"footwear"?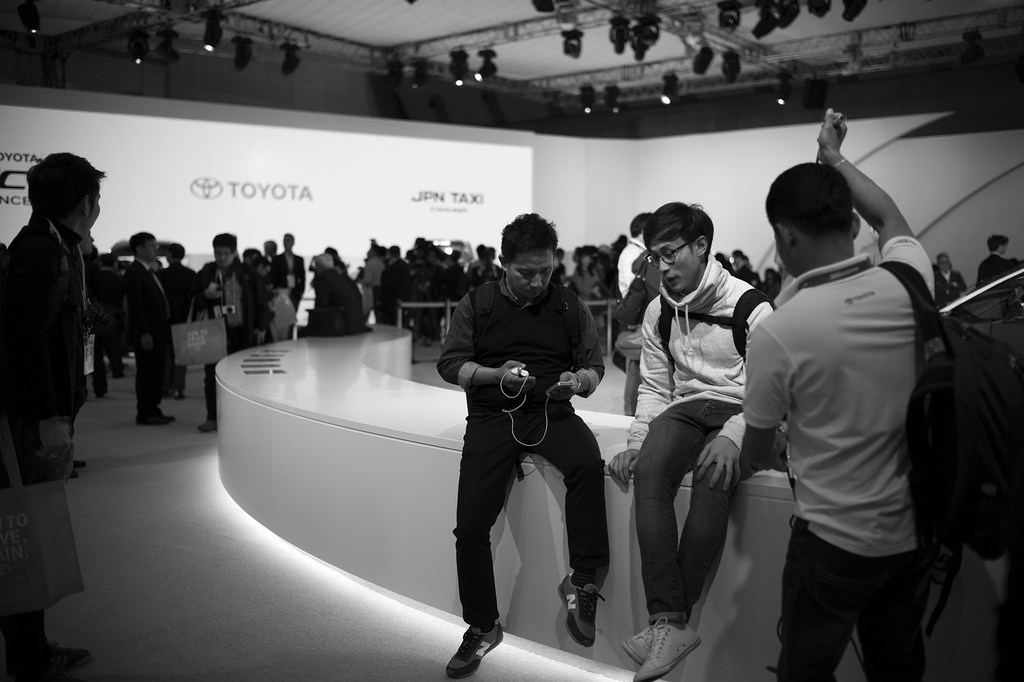
l=447, t=620, r=502, b=678
